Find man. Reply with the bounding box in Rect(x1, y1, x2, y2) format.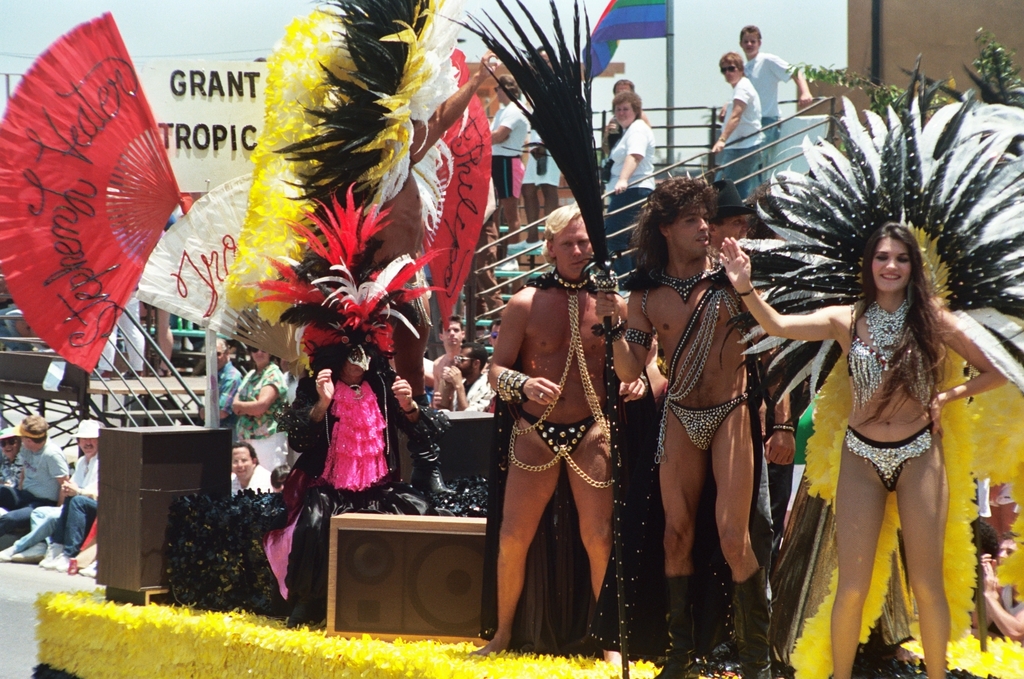
Rect(0, 415, 101, 574).
